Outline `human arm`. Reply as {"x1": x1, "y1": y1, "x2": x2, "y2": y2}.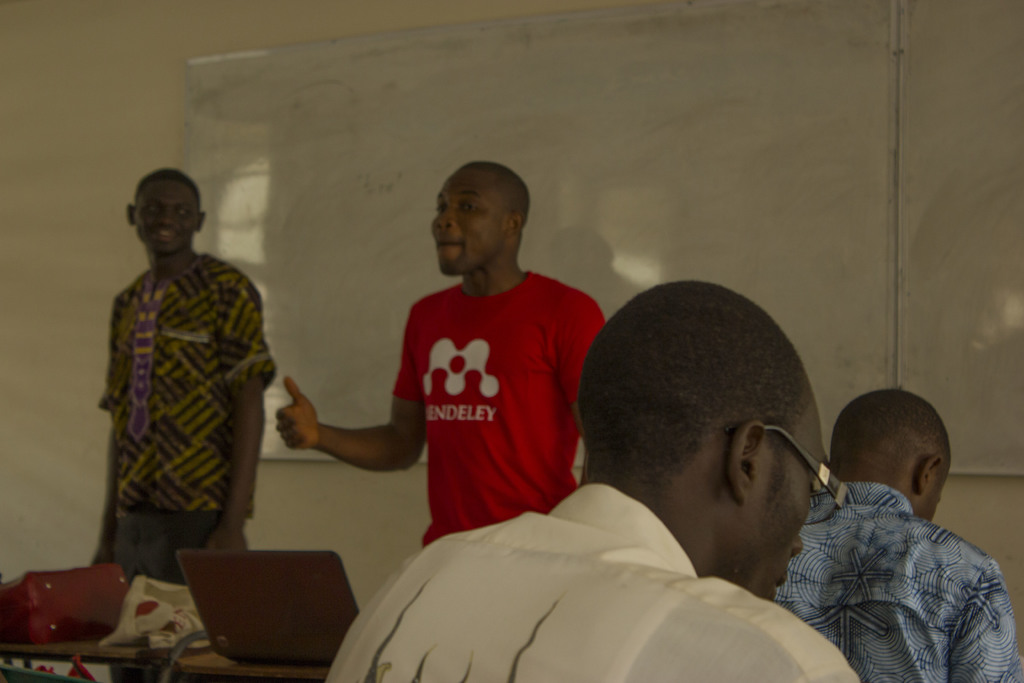
{"x1": 552, "y1": 291, "x2": 607, "y2": 446}.
